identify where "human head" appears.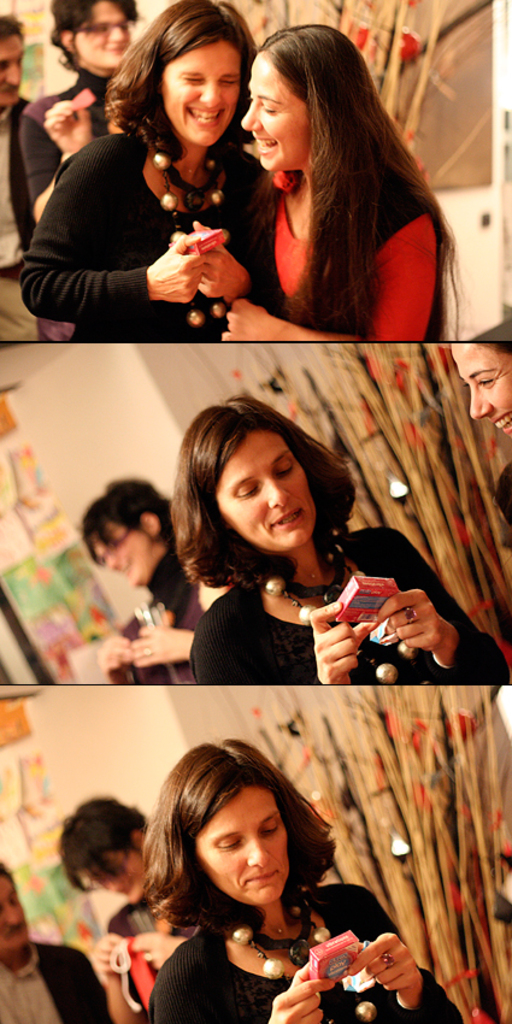
Appears at {"left": 239, "top": 23, "right": 389, "bottom": 169}.
